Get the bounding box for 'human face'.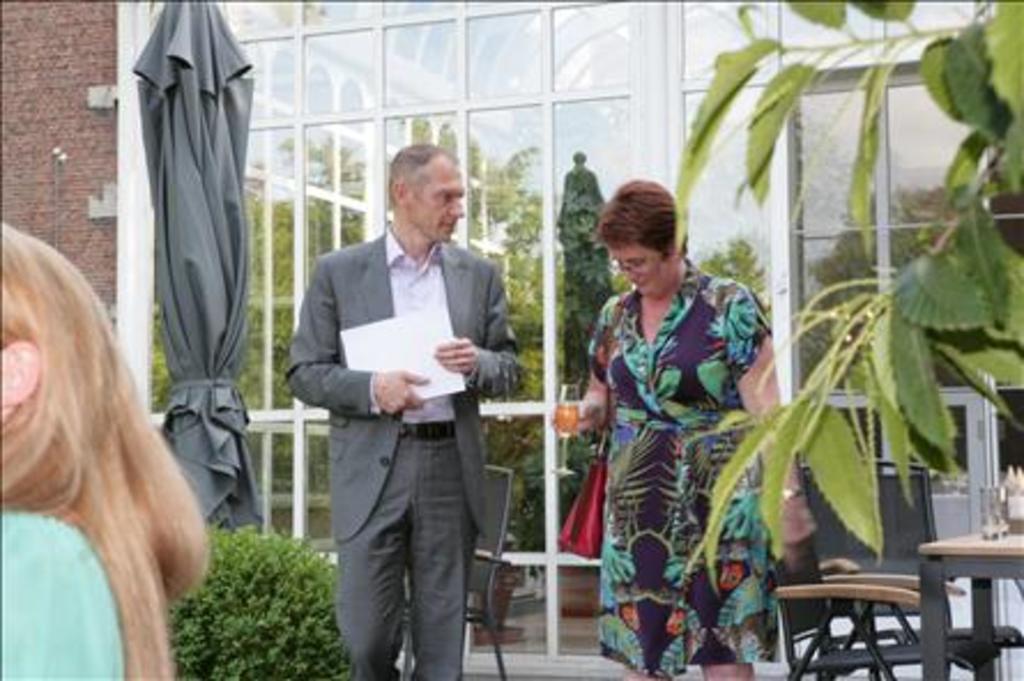
x1=410 y1=161 x2=463 y2=239.
